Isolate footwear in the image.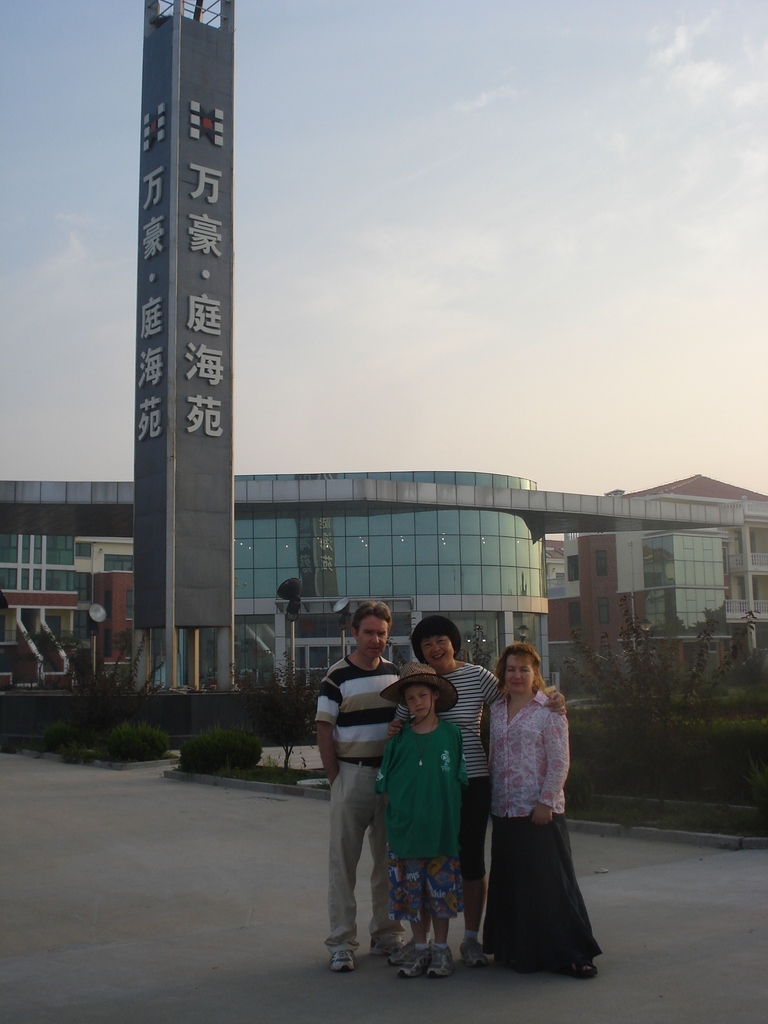
Isolated region: left=564, top=953, right=596, bottom=977.
